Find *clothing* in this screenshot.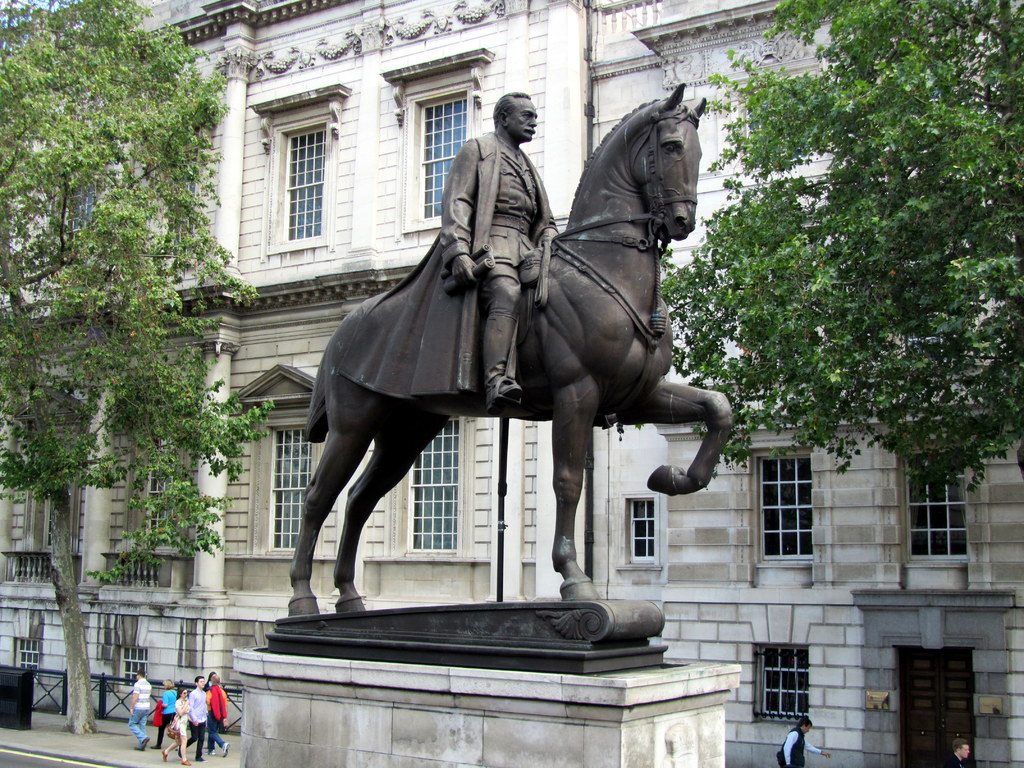
The bounding box for *clothing* is crop(337, 138, 558, 403).
